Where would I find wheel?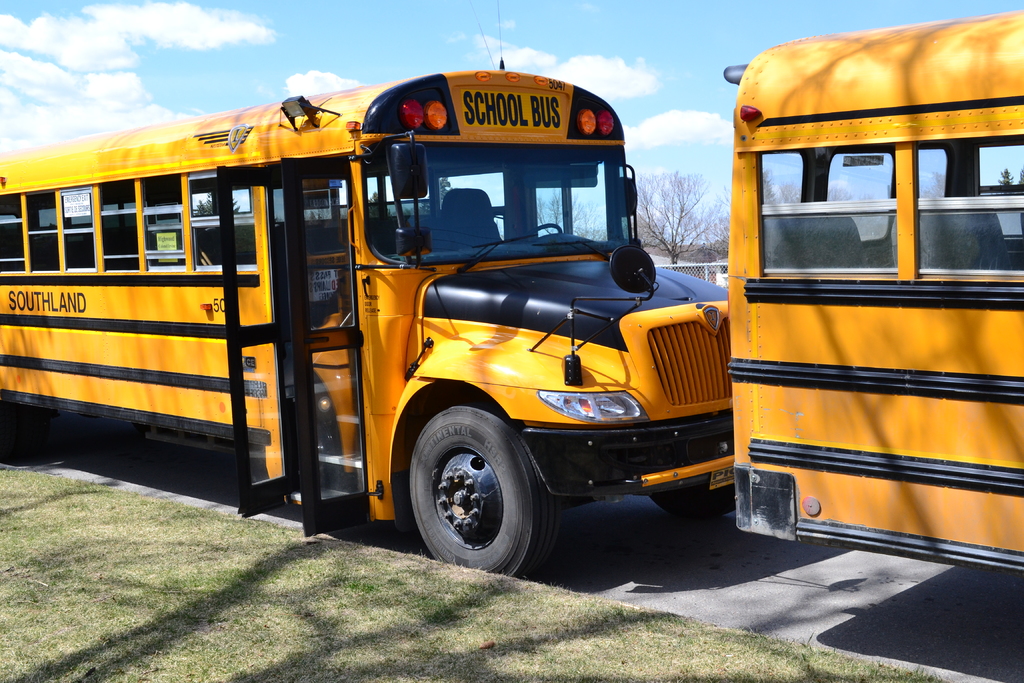
At <box>408,402,562,580</box>.
